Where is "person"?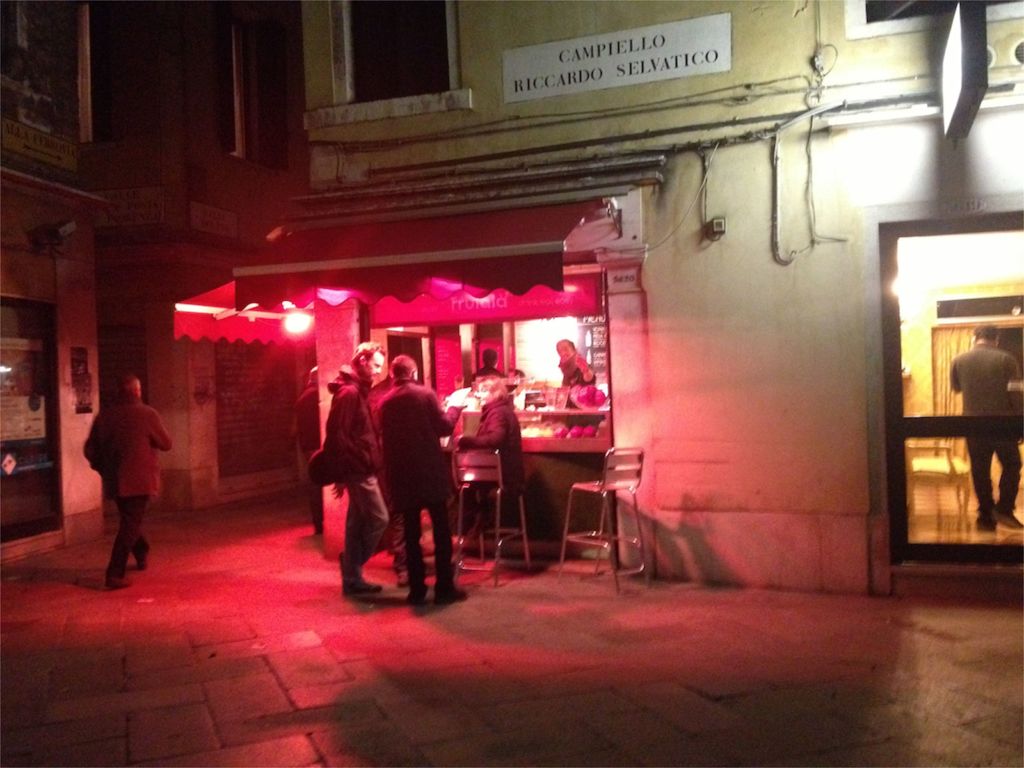
[949, 318, 1021, 533].
